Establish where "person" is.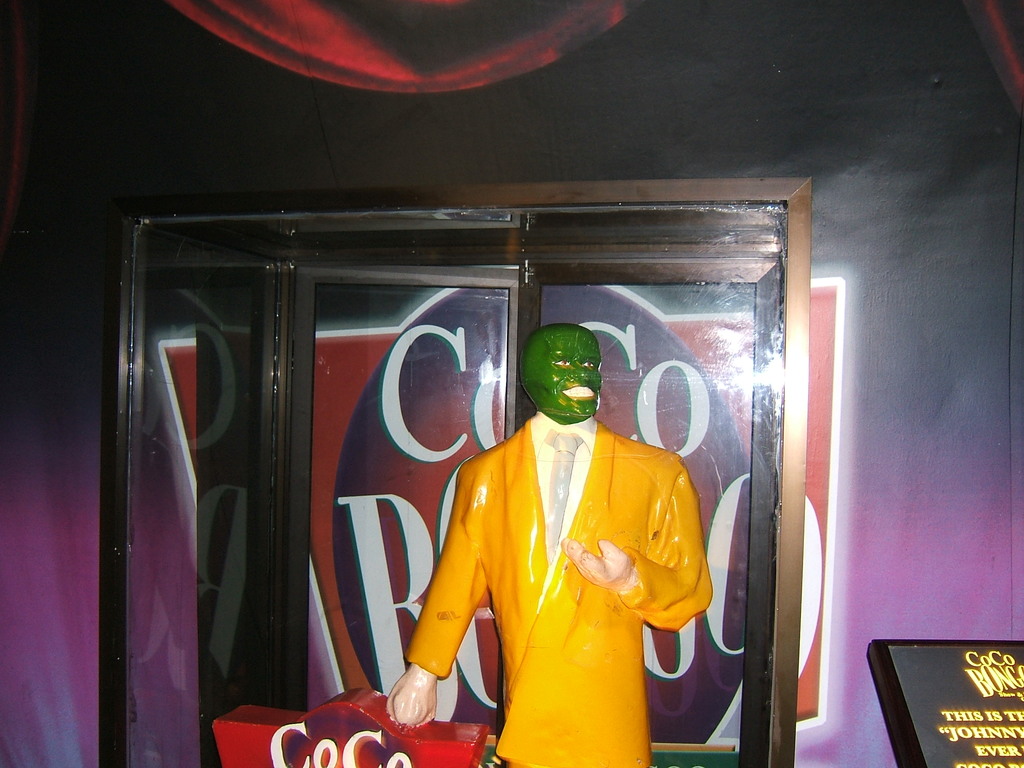
Established at x1=420 y1=304 x2=709 y2=750.
